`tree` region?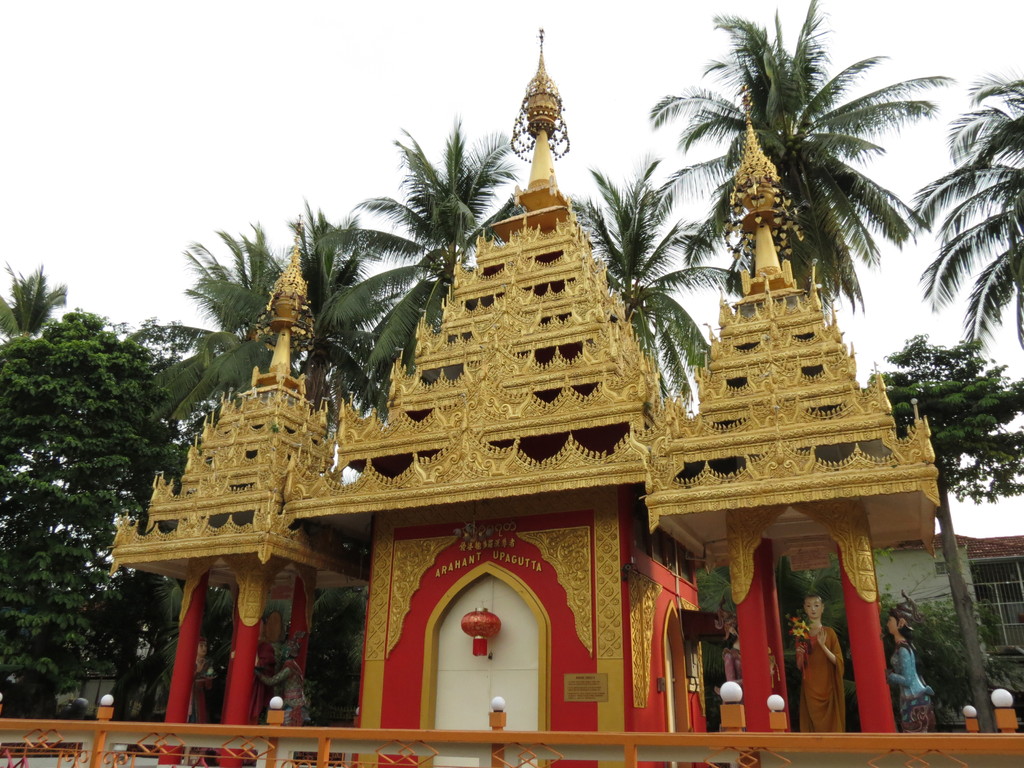
853,327,1023,732
